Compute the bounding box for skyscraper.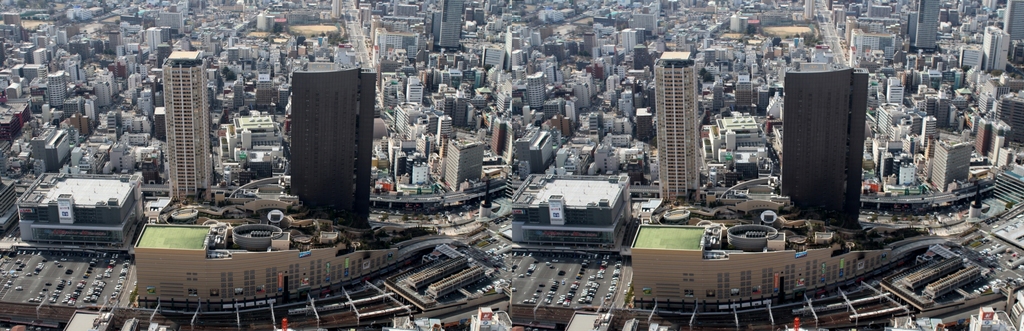
(left=654, top=52, right=700, bottom=204).
